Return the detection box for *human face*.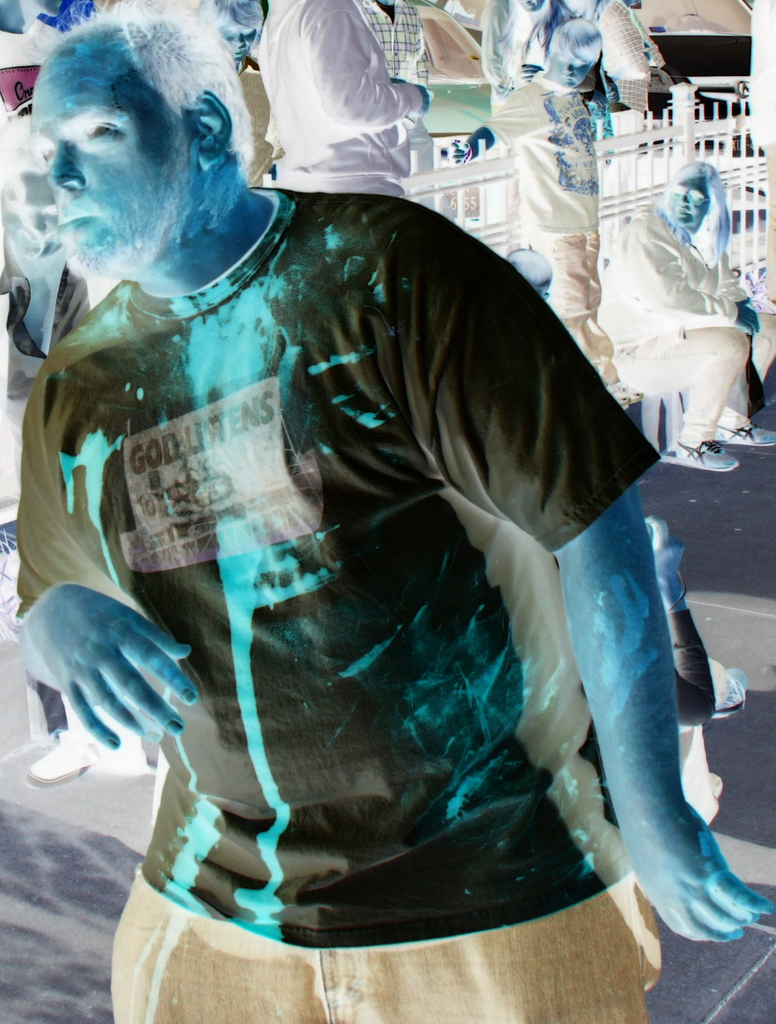
<bbox>217, 24, 257, 63</bbox>.
